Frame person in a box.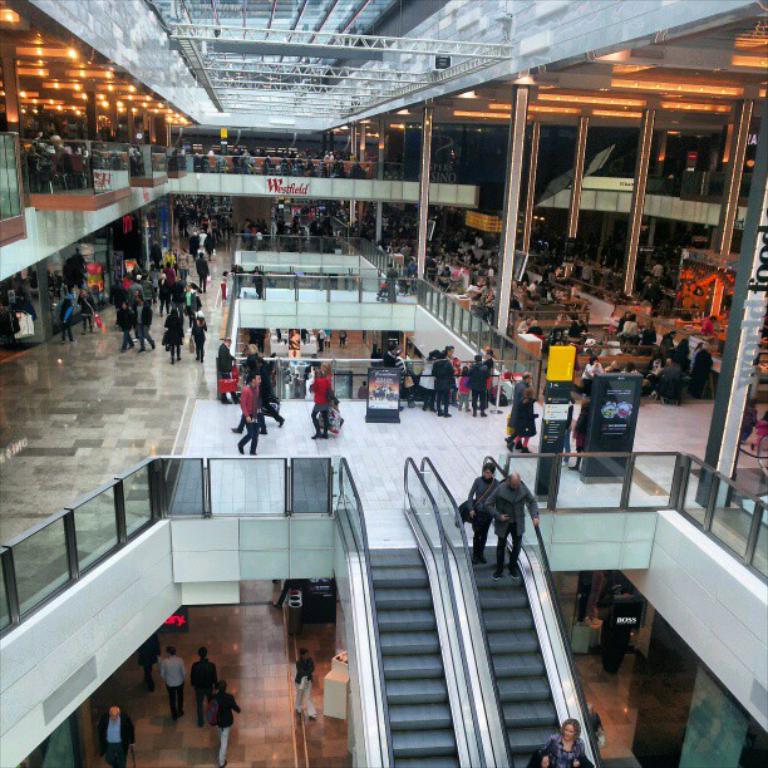
crop(530, 710, 597, 767).
